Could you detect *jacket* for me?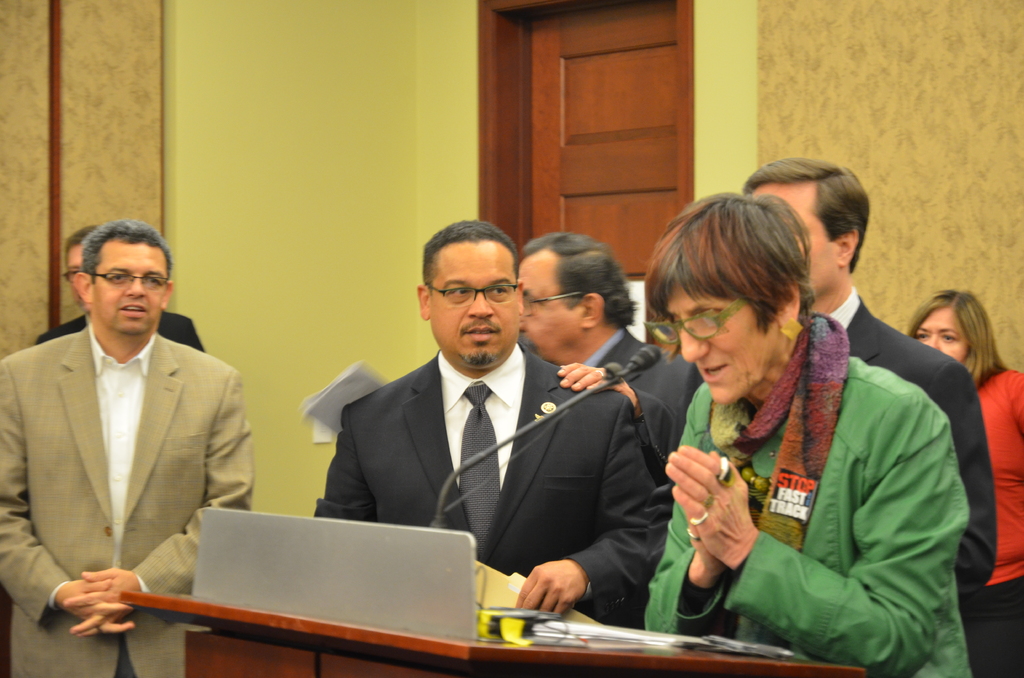
Detection result: locate(982, 364, 1023, 582).
